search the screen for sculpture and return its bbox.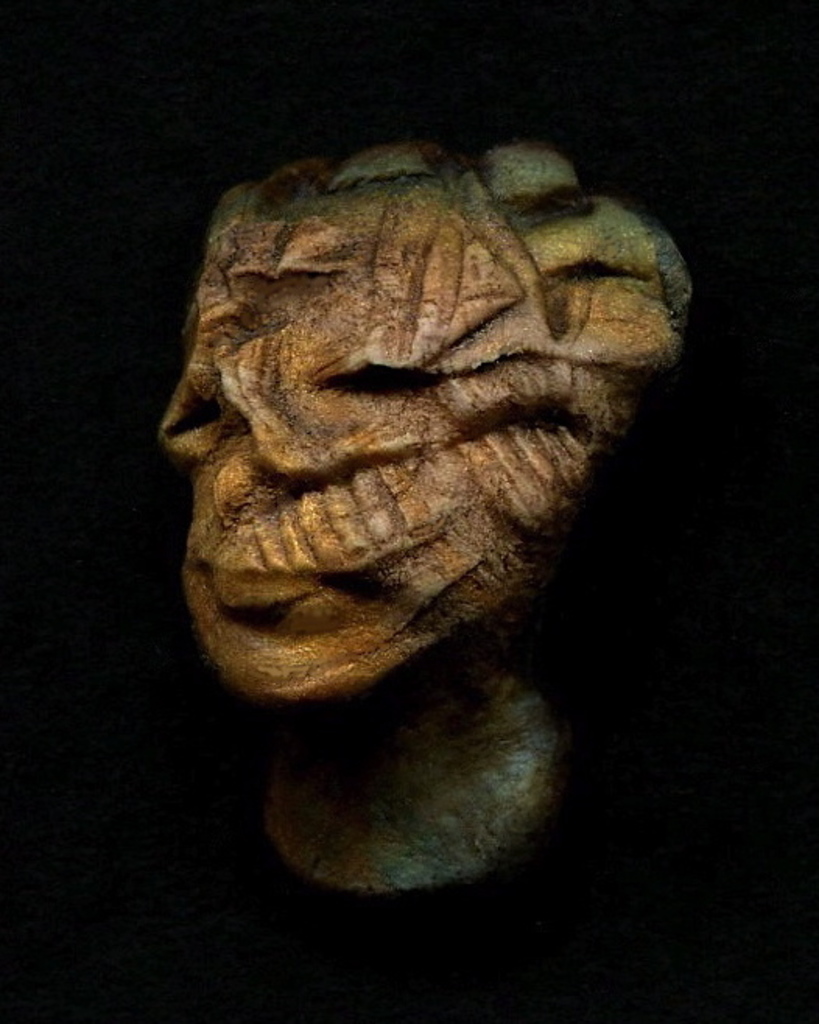
Found: {"x1": 145, "y1": 115, "x2": 693, "y2": 923}.
